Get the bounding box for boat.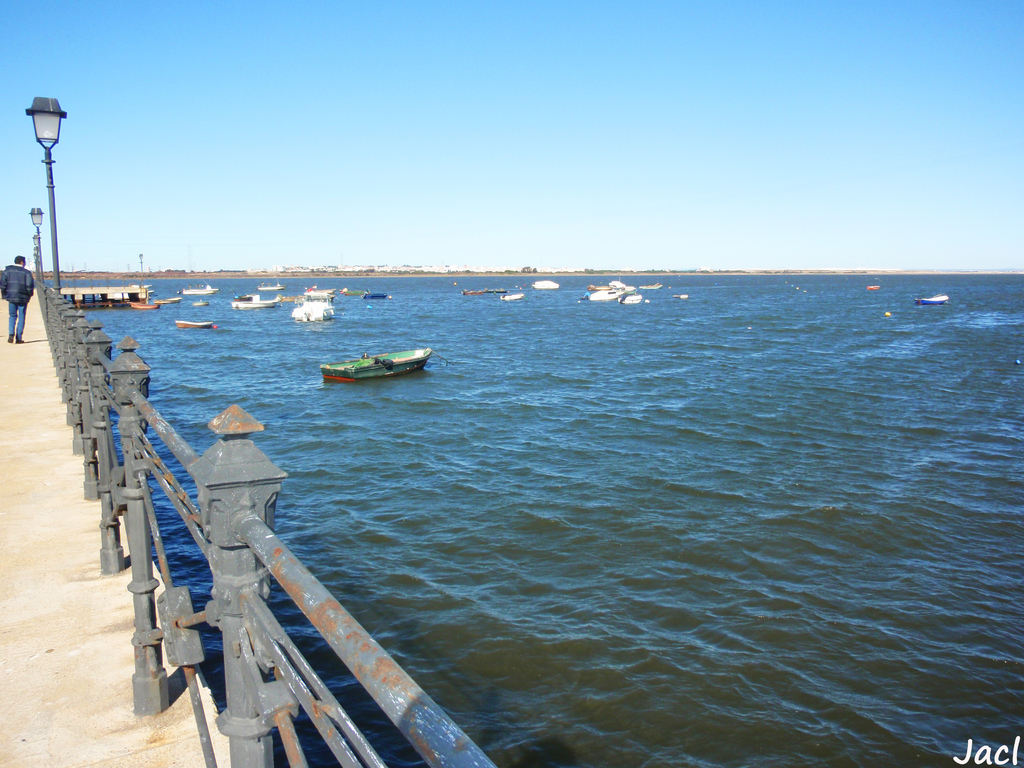
bbox=(309, 332, 433, 386).
